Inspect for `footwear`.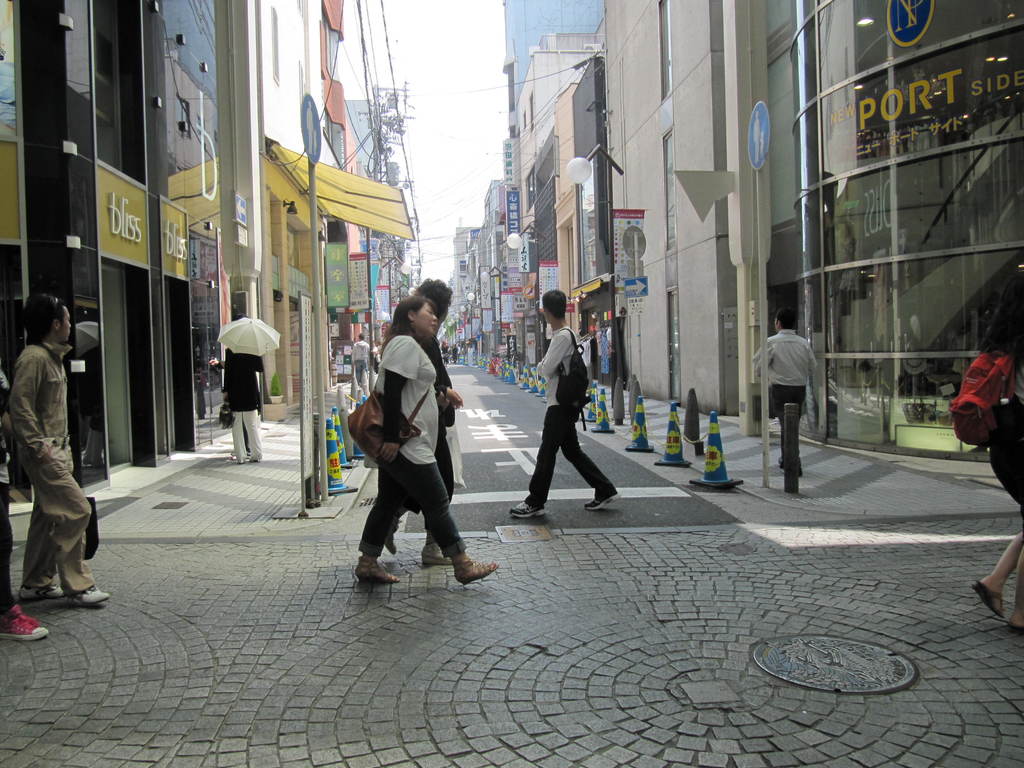
Inspection: bbox=[781, 458, 783, 471].
